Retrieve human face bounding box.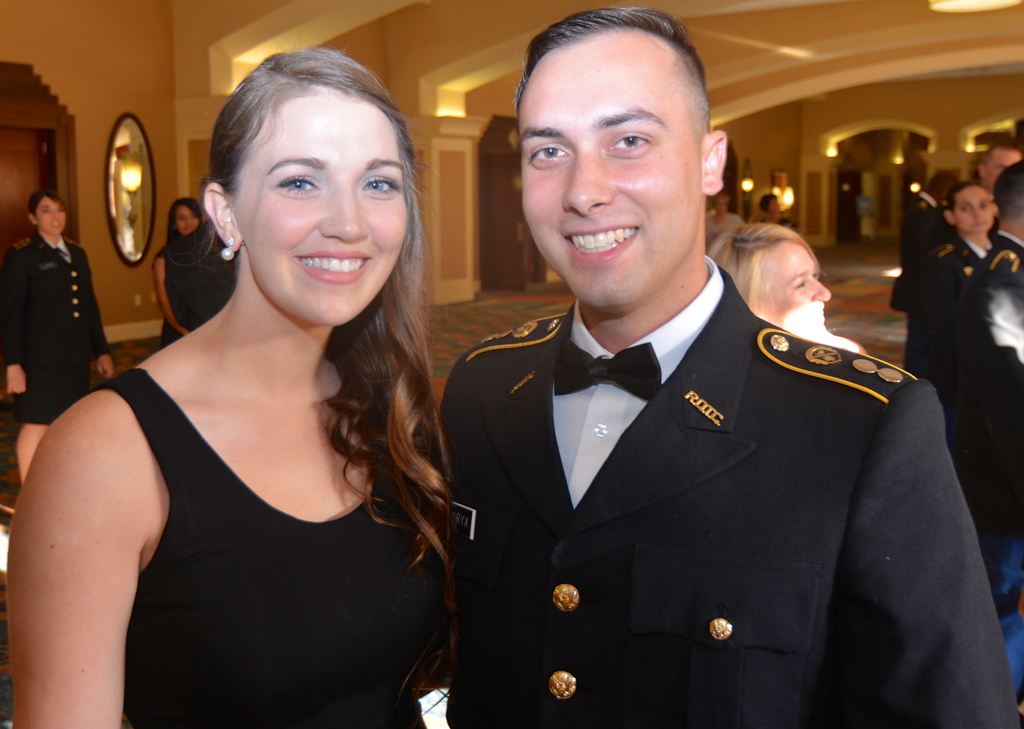
Bounding box: select_region(765, 241, 833, 343).
